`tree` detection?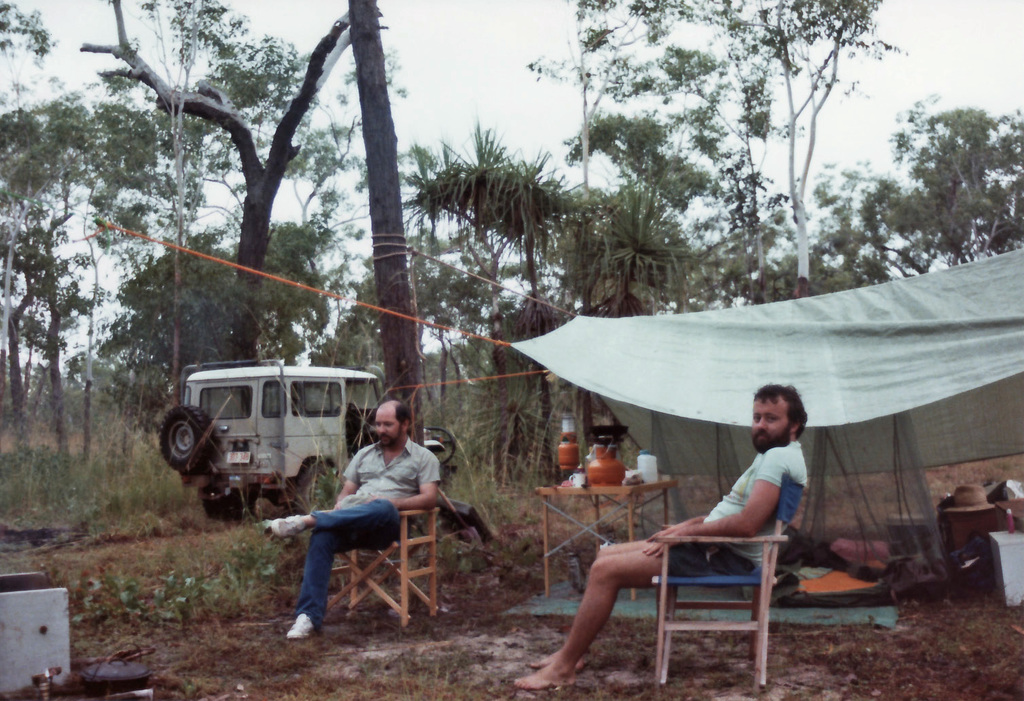
[left=822, top=163, right=932, bottom=261]
